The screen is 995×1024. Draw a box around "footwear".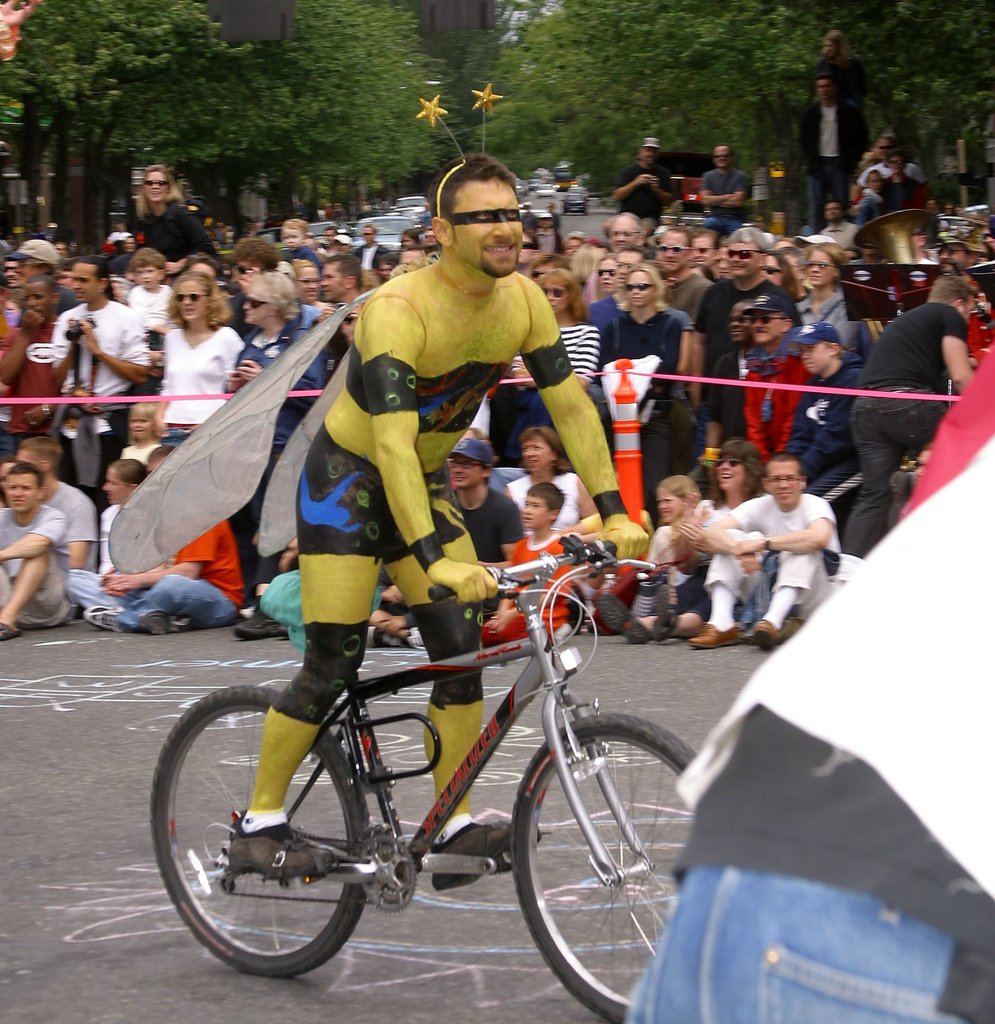
box=[0, 623, 19, 644].
